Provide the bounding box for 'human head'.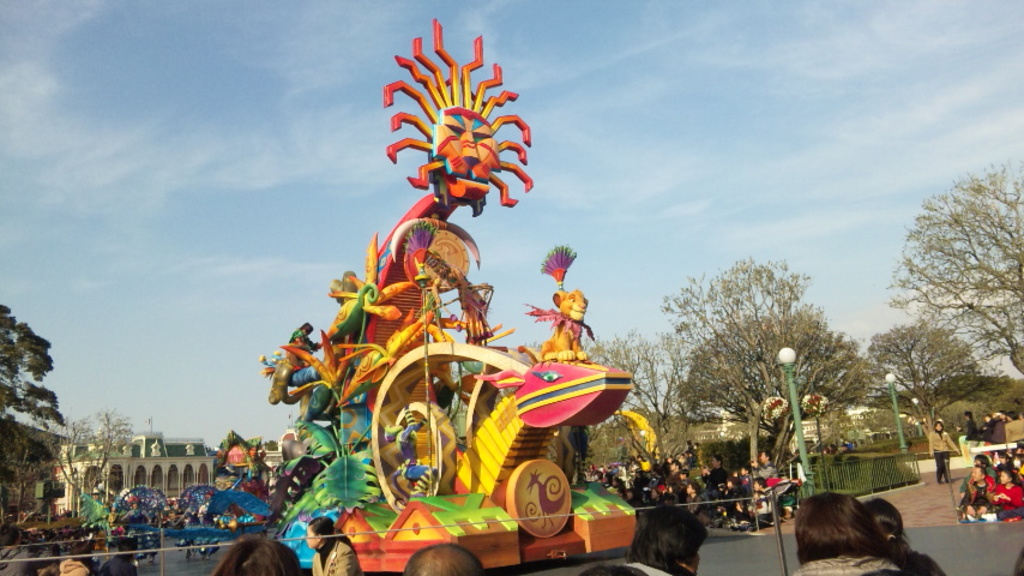
box(628, 504, 701, 575).
